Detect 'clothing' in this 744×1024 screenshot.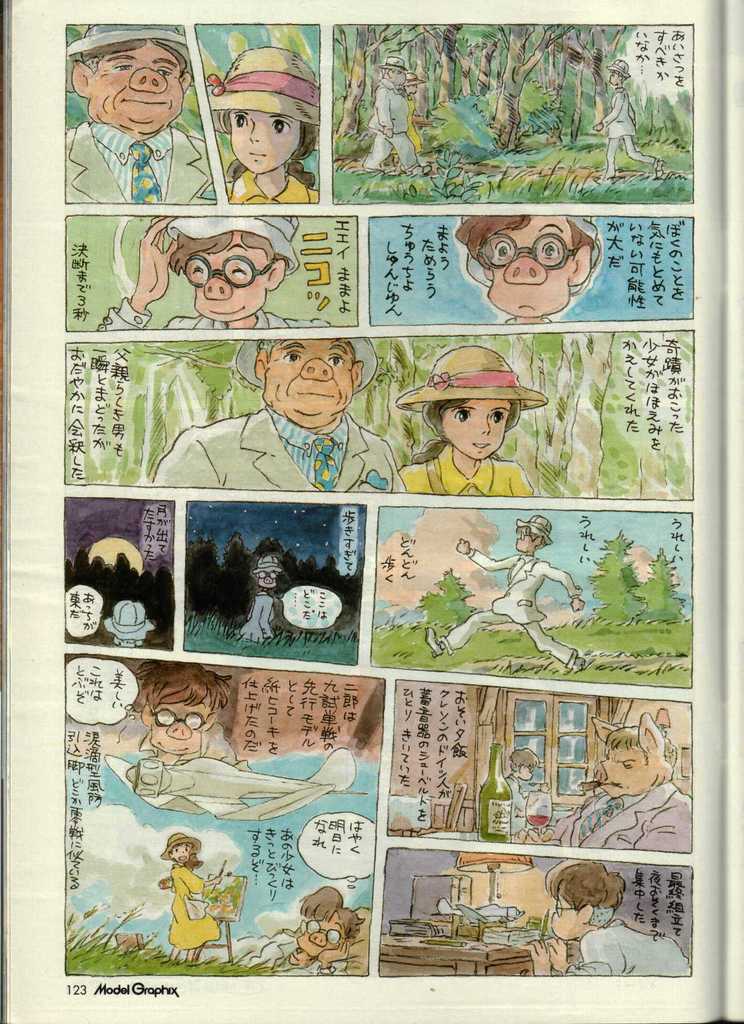
Detection: [152, 404, 394, 490].
